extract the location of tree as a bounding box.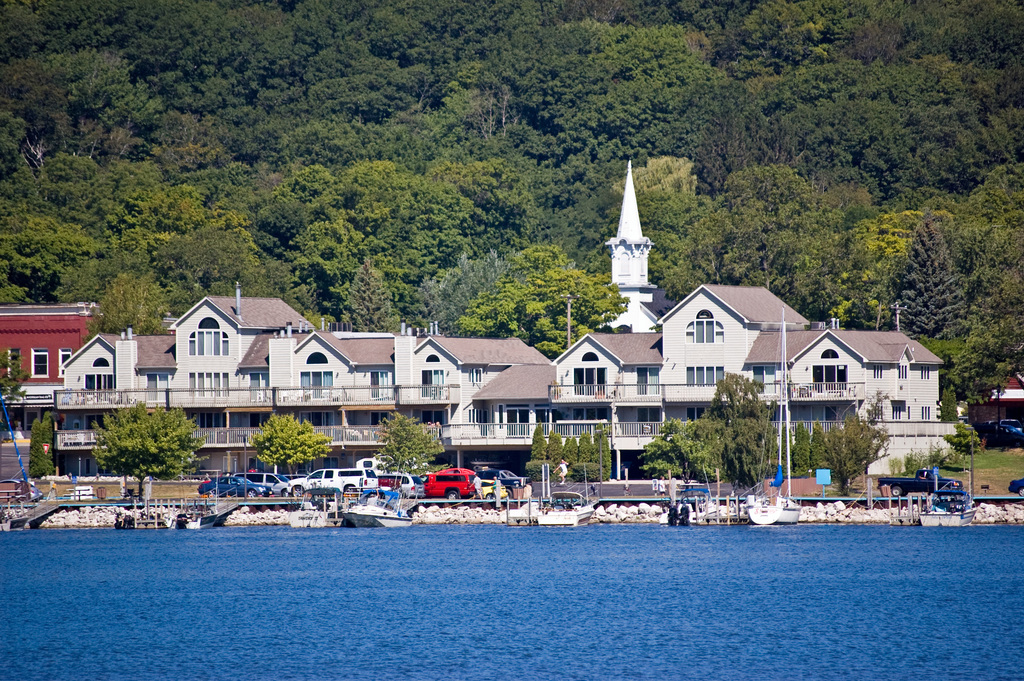
bbox=[378, 413, 451, 500].
